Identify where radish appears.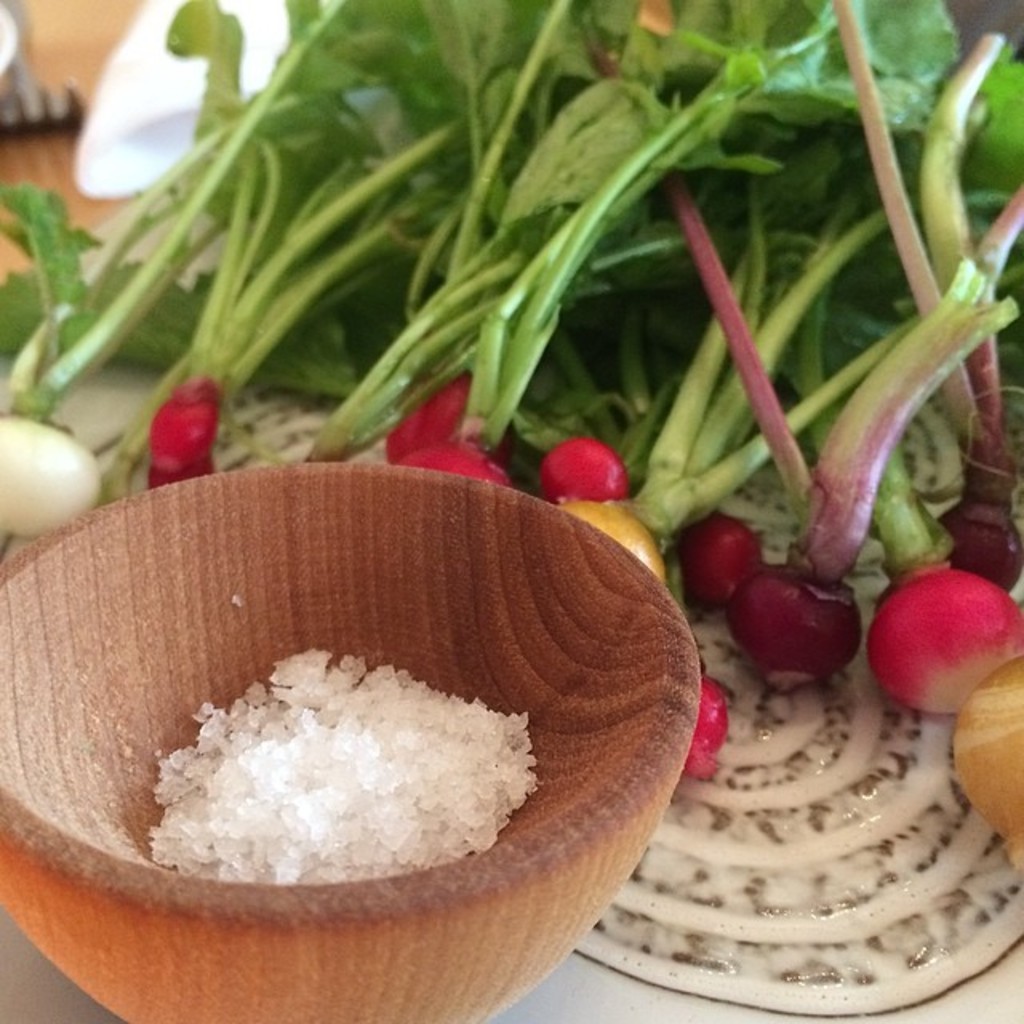
Appears at [138, 0, 472, 491].
